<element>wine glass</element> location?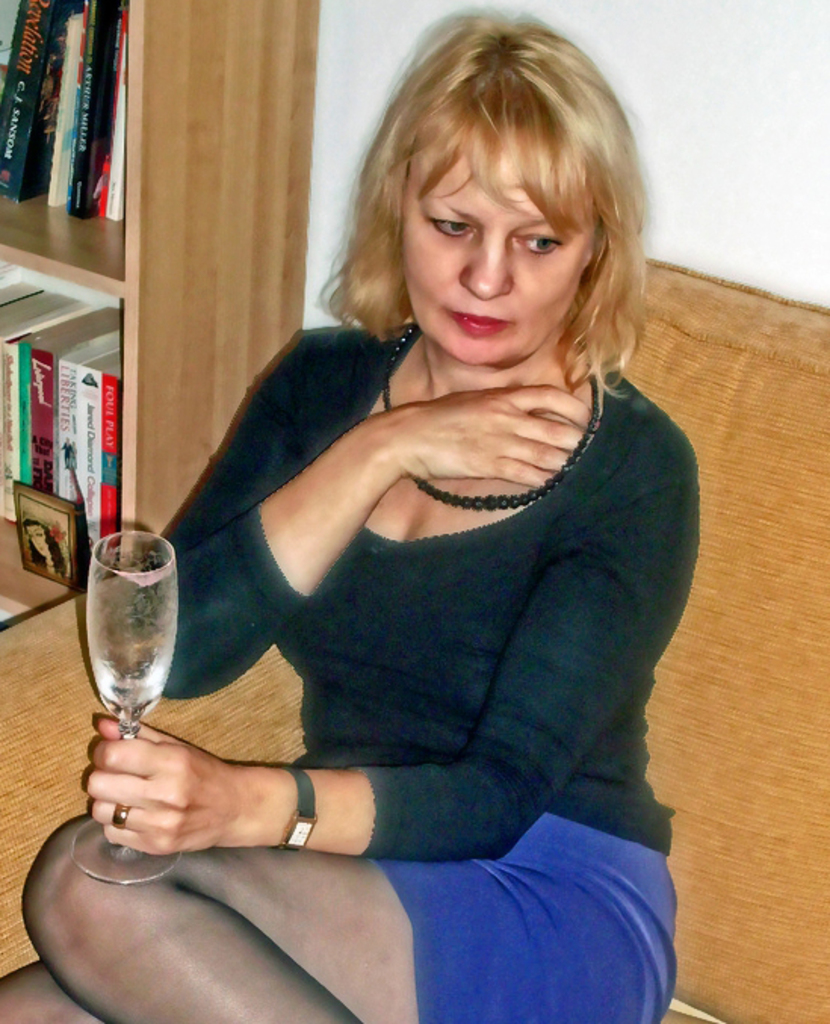
62 534 169 888
